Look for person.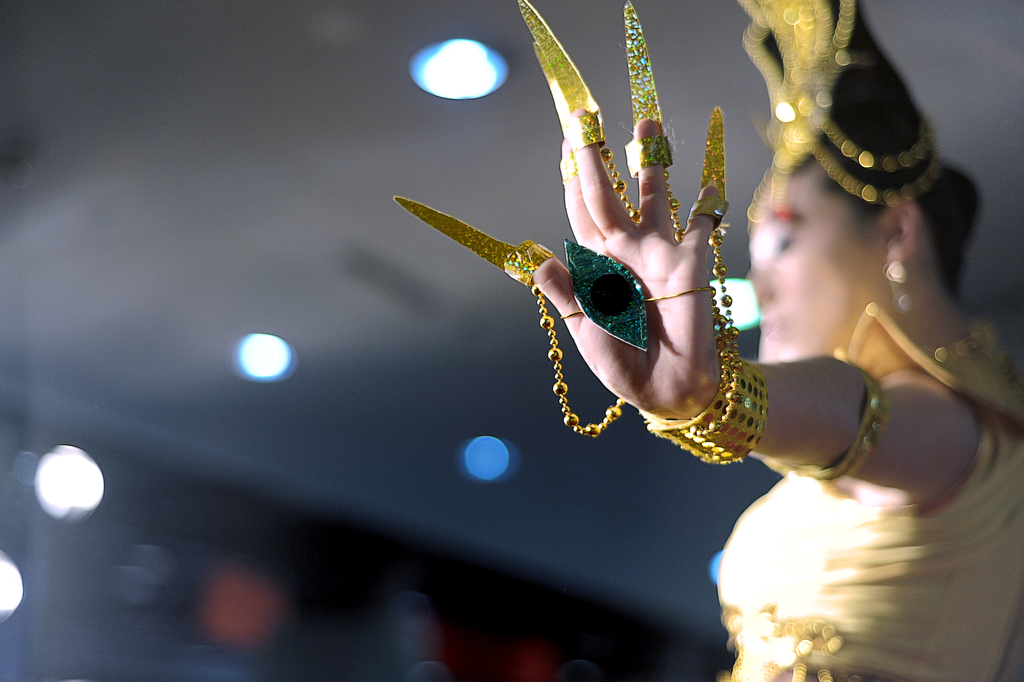
Found: bbox=(399, 0, 1023, 681).
